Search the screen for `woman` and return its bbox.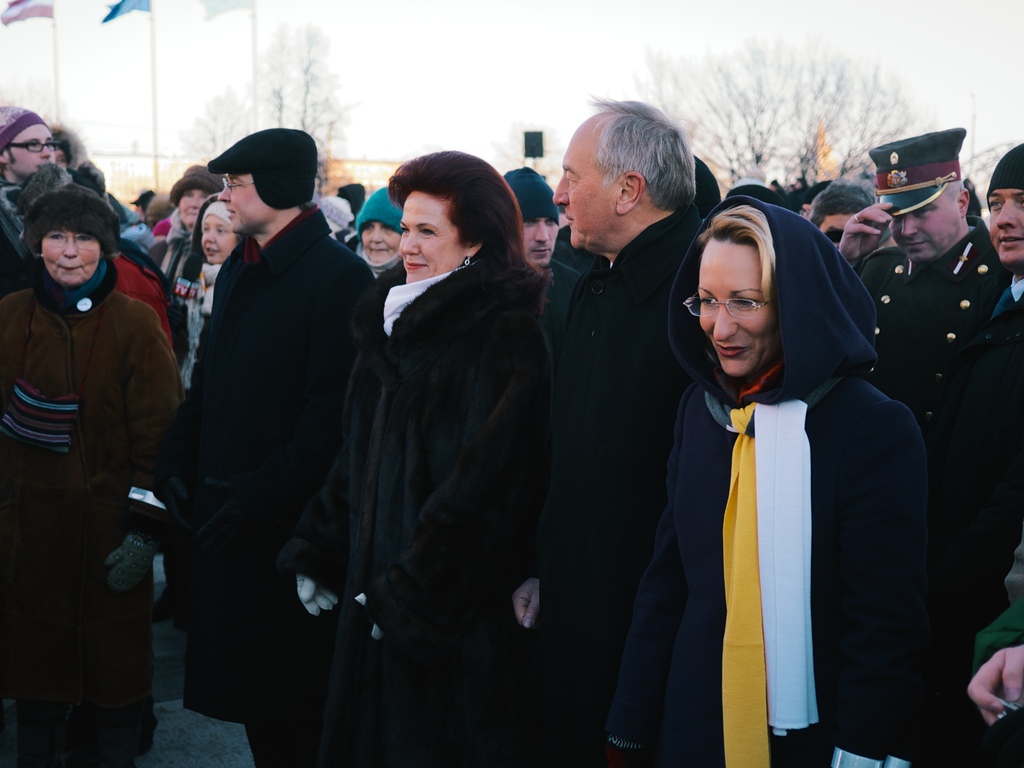
Found: box(0, 179, 182, 767).
